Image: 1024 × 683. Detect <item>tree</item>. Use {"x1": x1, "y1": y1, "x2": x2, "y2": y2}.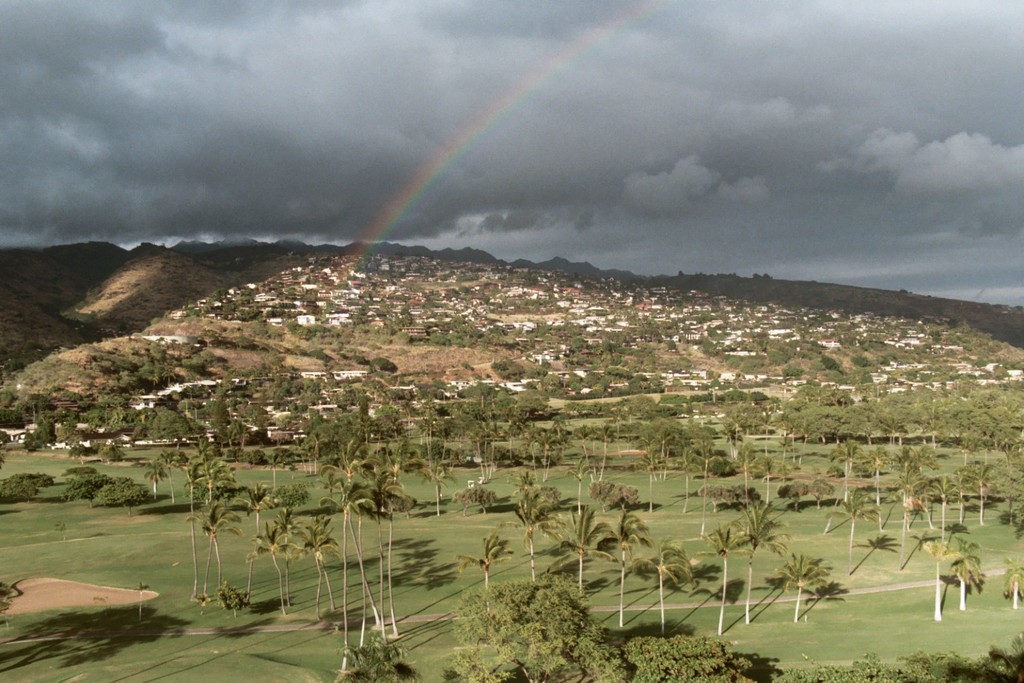
{"x1": 152, "y1": 449, "x2": 188, "y2": 503}.
